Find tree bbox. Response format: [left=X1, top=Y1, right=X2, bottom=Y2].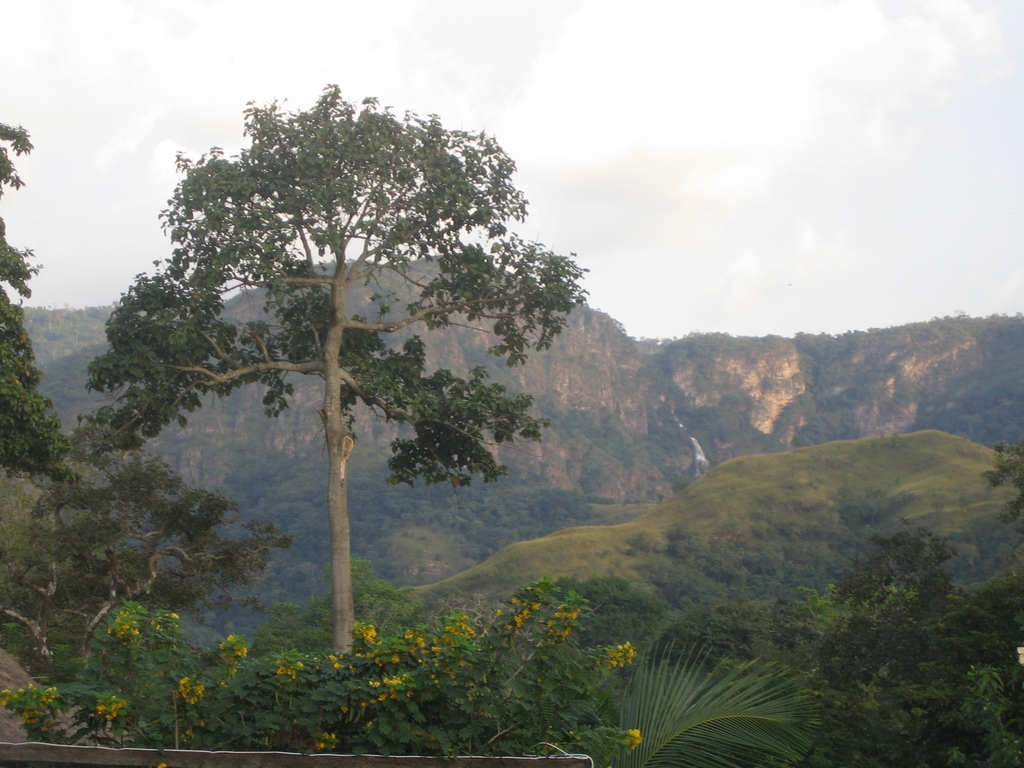
[left=113, top=83, right=584, bottom=634].
